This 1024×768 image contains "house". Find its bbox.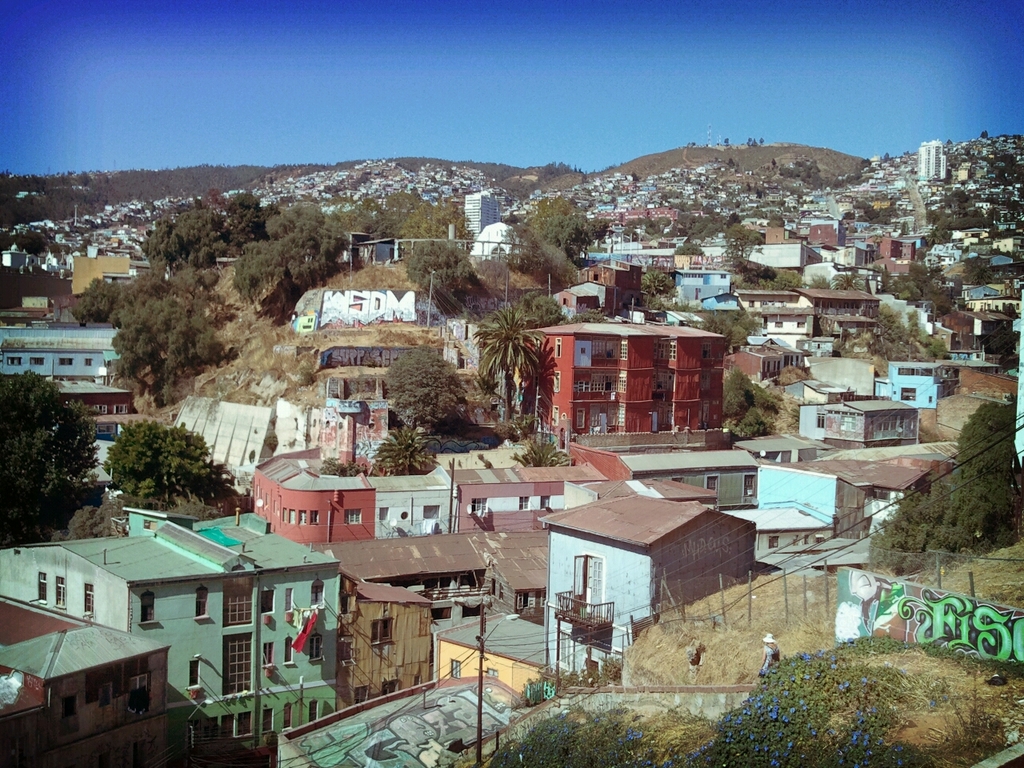
957, 284, 1023, 310.
